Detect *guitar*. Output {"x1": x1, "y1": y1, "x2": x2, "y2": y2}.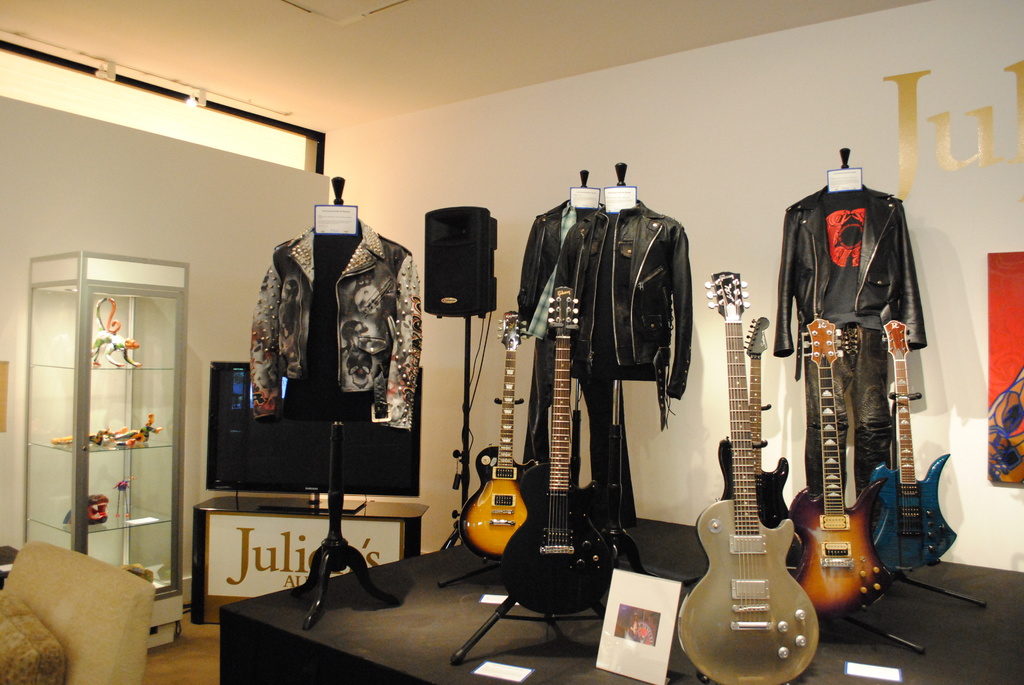
{"x1": 862, "y1": 305, "x2": 968, "y2": 572}.
